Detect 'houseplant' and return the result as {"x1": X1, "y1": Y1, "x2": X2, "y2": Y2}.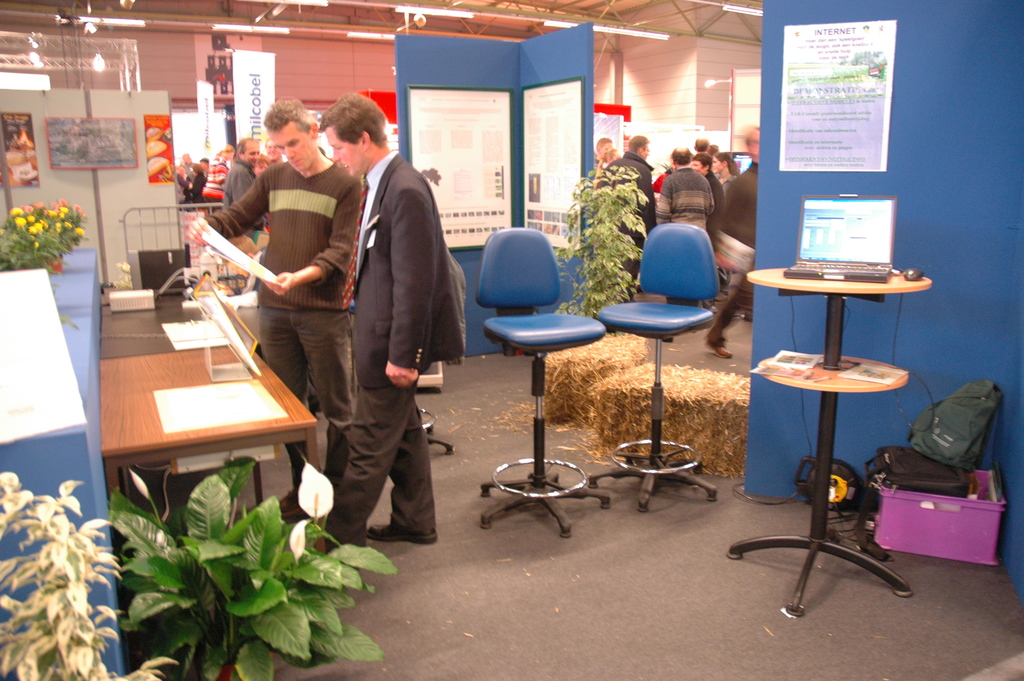
{"x1": 0, "y1": 192, "x2": 85, "y2": 271}.
